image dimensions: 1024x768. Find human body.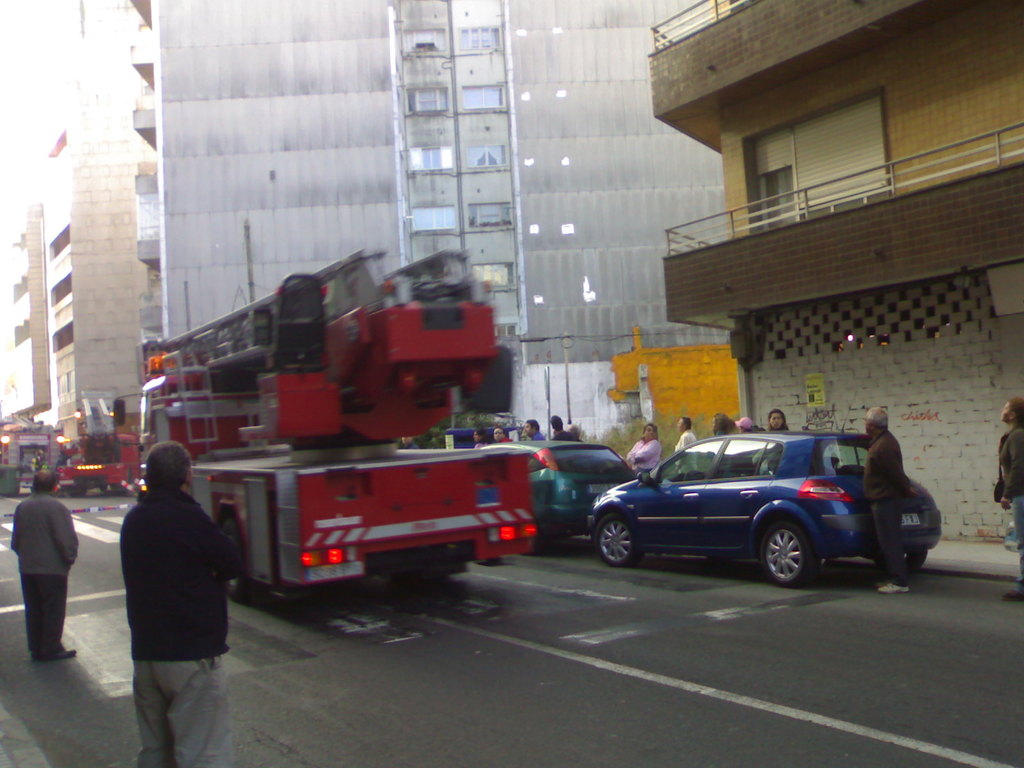
{"x1": 471, "y1": 429, "x2": 485, "y2": 450}.
